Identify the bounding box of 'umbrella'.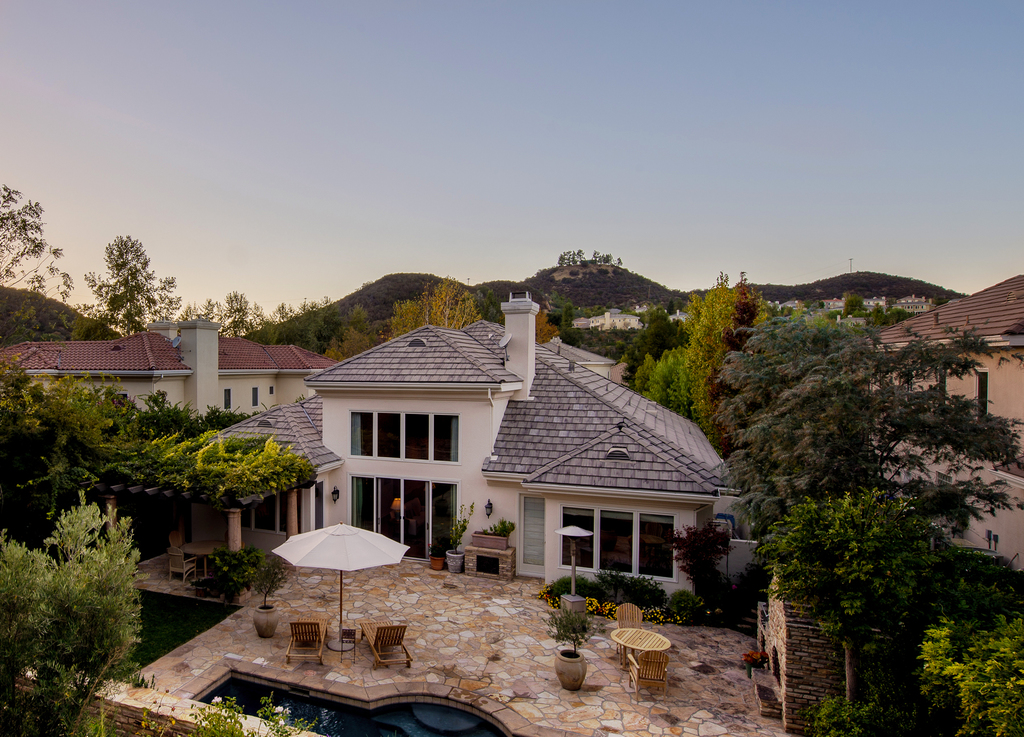
box(264, 521, 426, 619).
